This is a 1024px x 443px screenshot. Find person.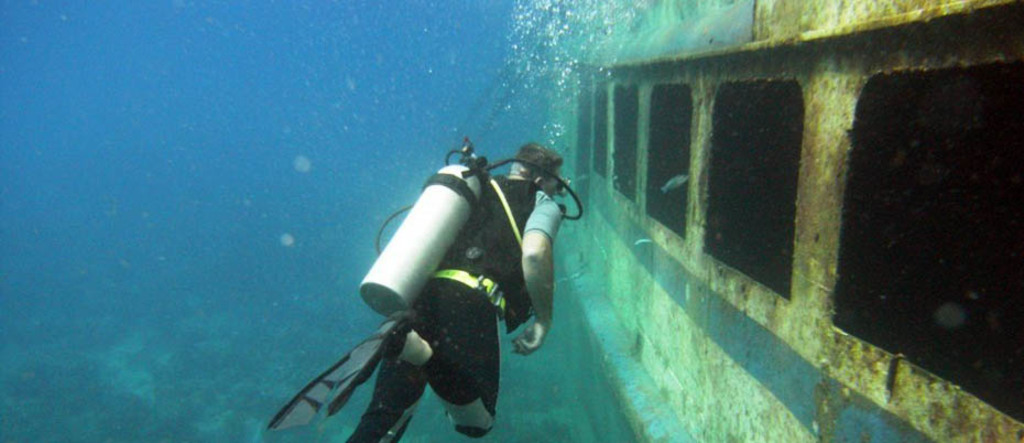
Bounding box: select_region(355, 141, 571, 442).
